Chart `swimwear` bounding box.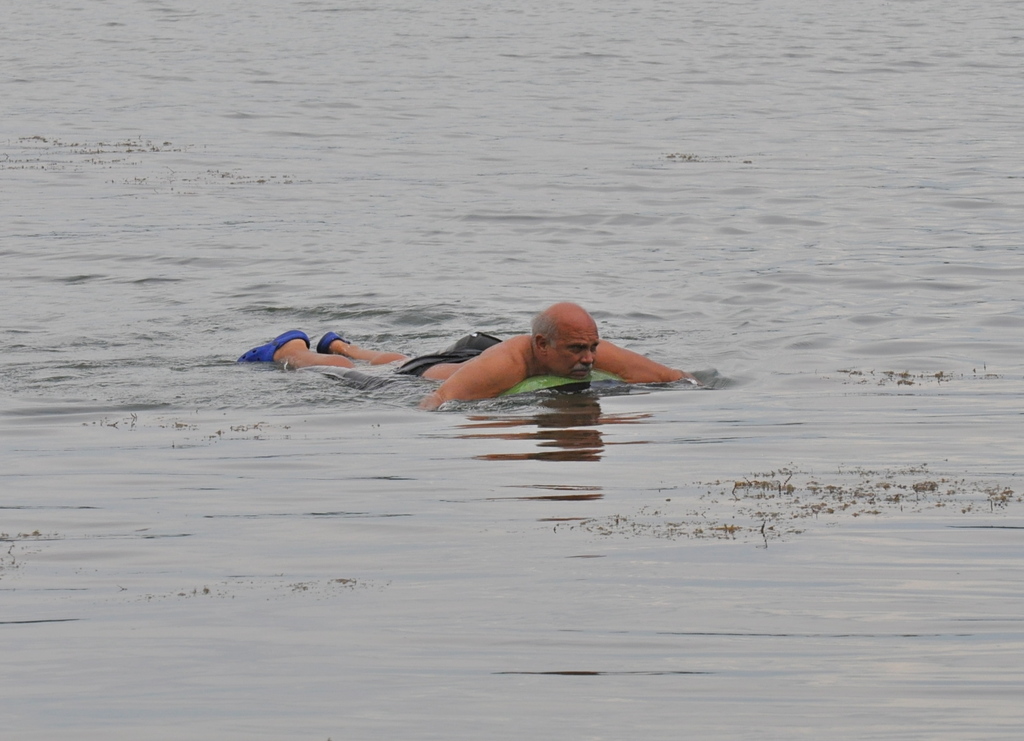
Charted: left=397, top=330, right=500, bottom=375.
